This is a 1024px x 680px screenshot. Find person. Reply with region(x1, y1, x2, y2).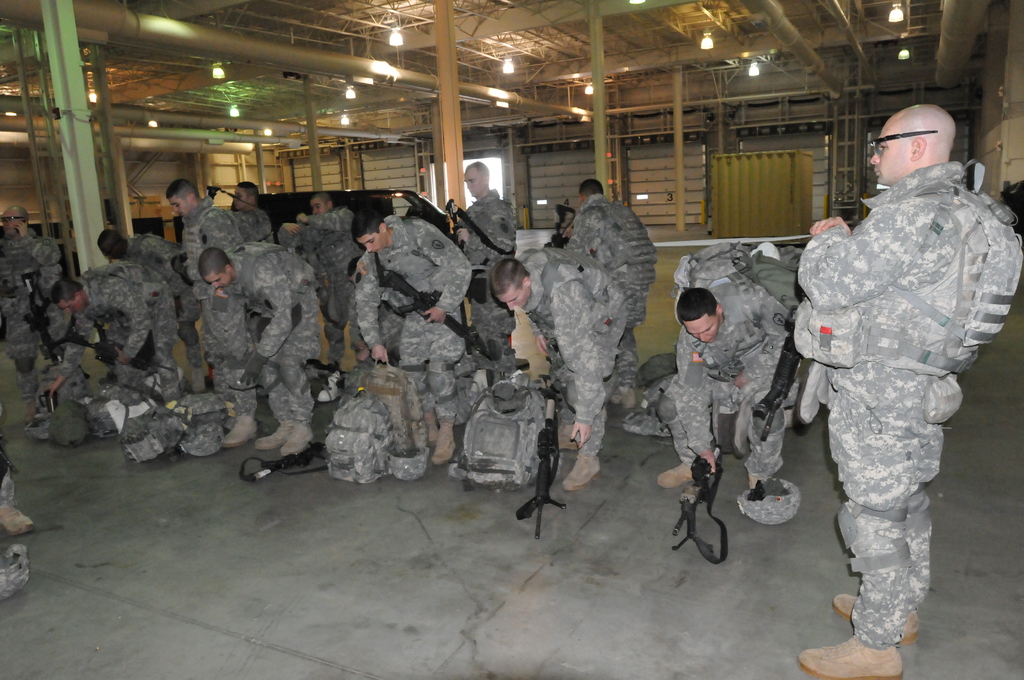
region(789, 97, 1023, 677).
